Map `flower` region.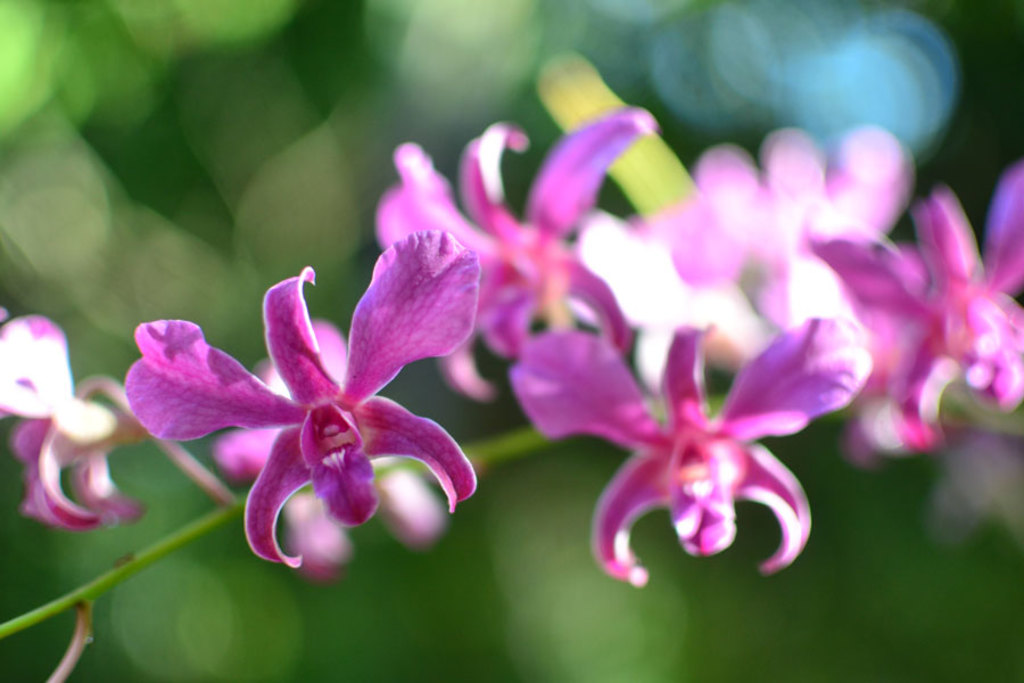
Mapped to {"x1": 365, "y1": 97, "x2": 659, "y2": 351}.
